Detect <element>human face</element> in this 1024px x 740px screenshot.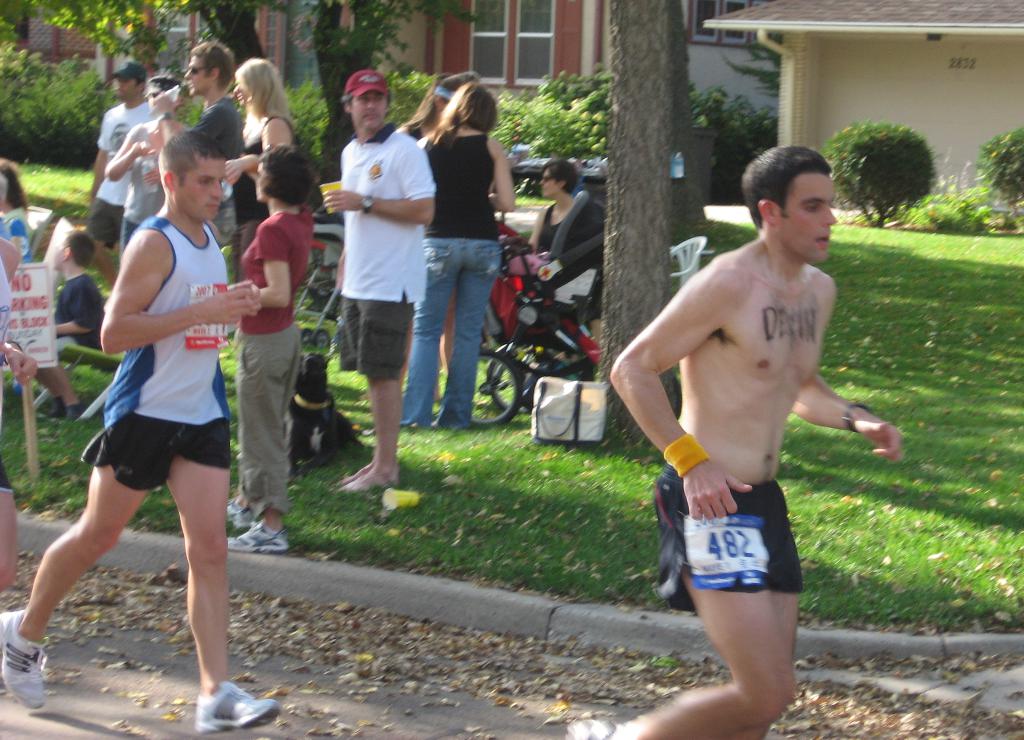
Detection: (x1=117, y1=78, x2=137, y2=97).
